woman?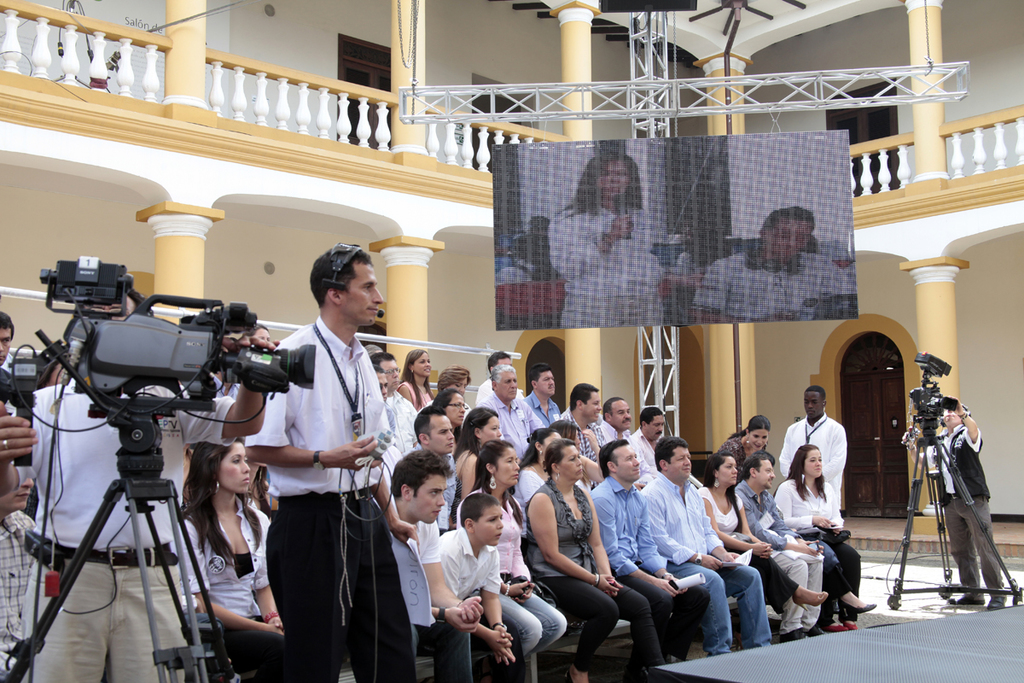
<box>546,155,663,329</box>
